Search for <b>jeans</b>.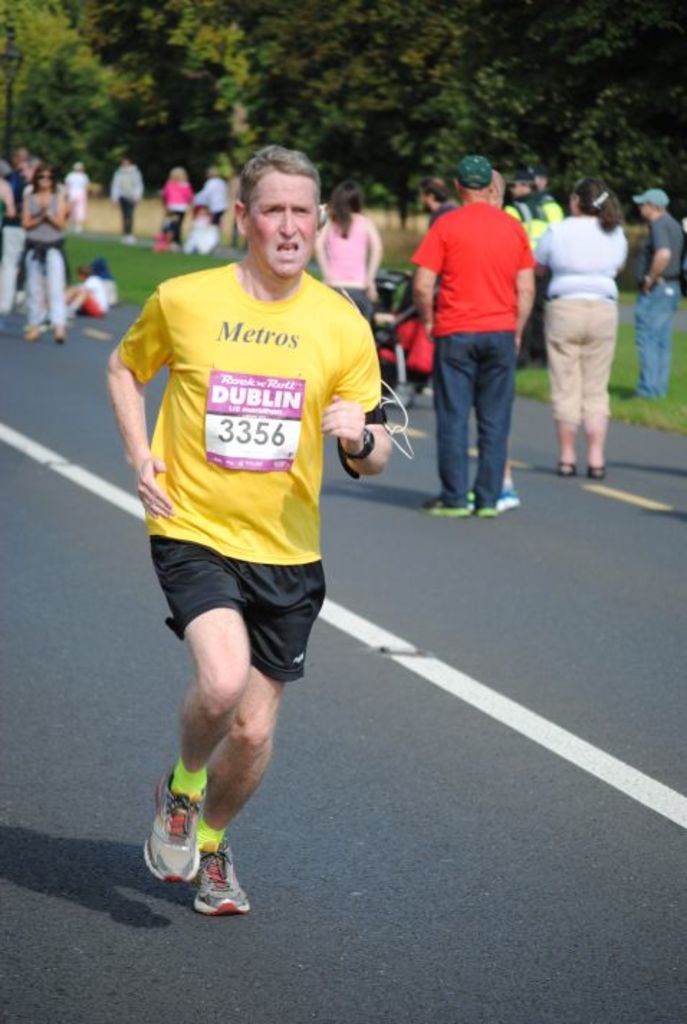
Found at detection(164, 211, 188, 246).
